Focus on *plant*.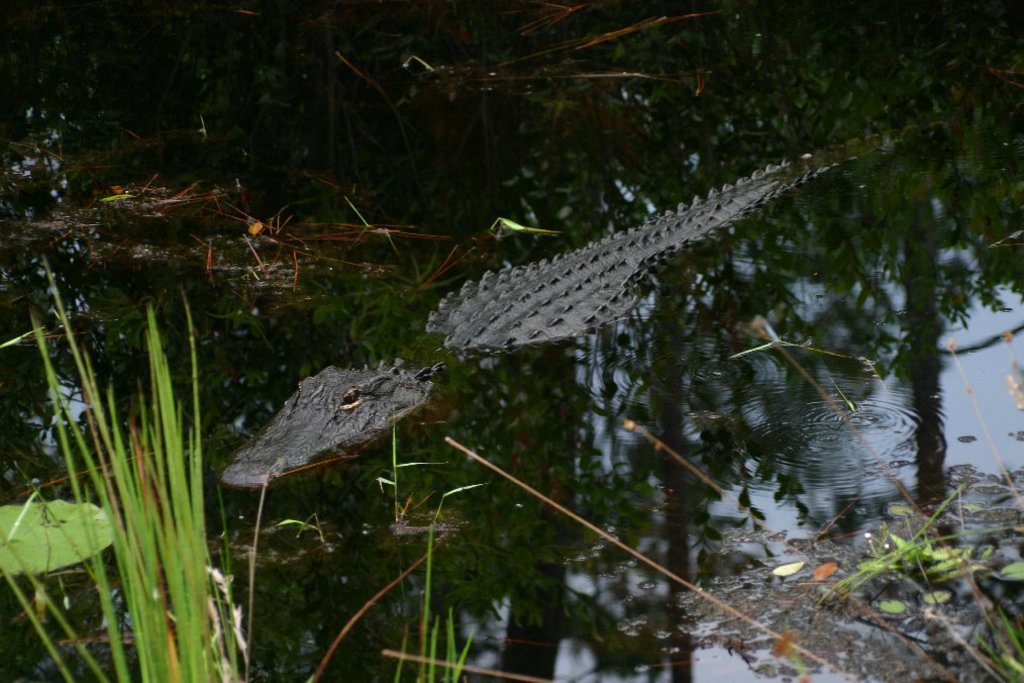
Focused at (371,387,440,546).
